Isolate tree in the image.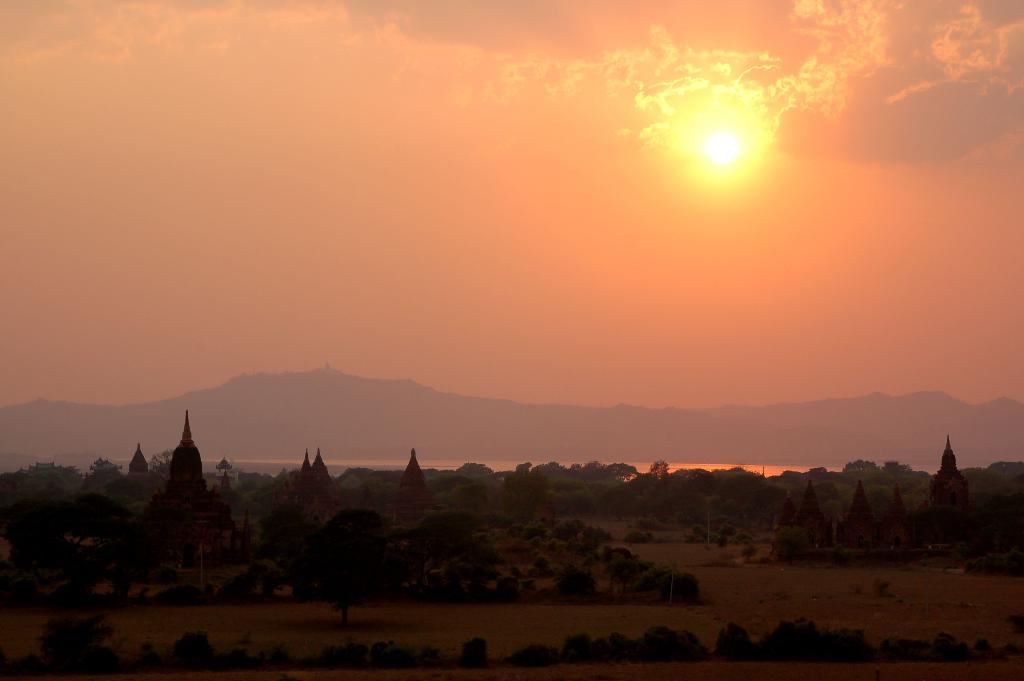
Isolated region: box(926, 431, 979, 541).
